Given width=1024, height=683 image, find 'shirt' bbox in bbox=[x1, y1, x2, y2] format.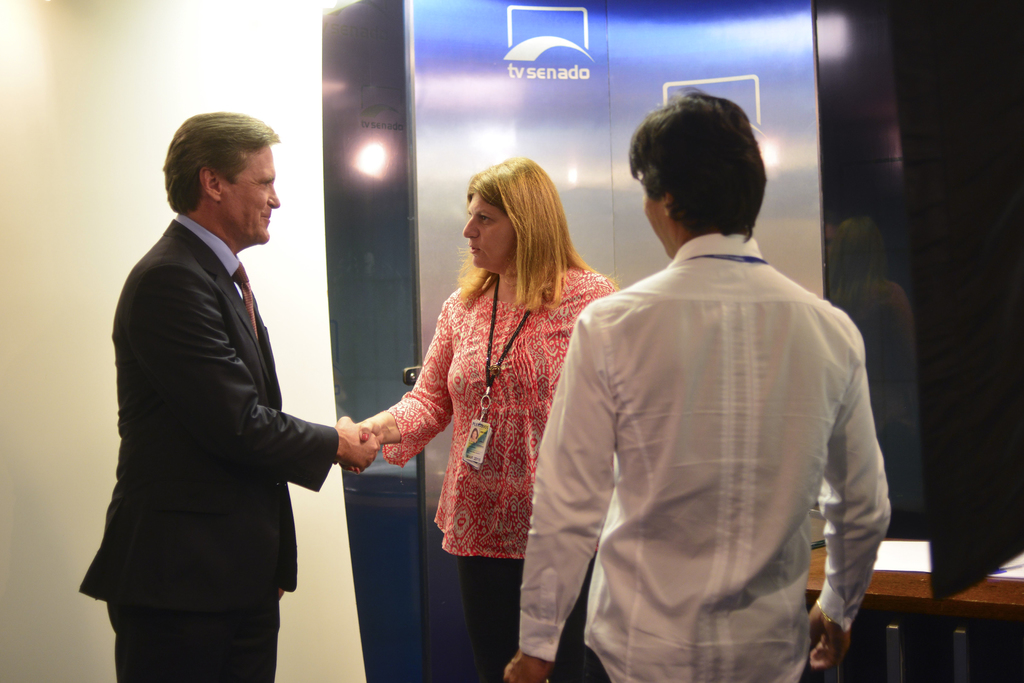
bbox=[543, 247, 898, 663].
